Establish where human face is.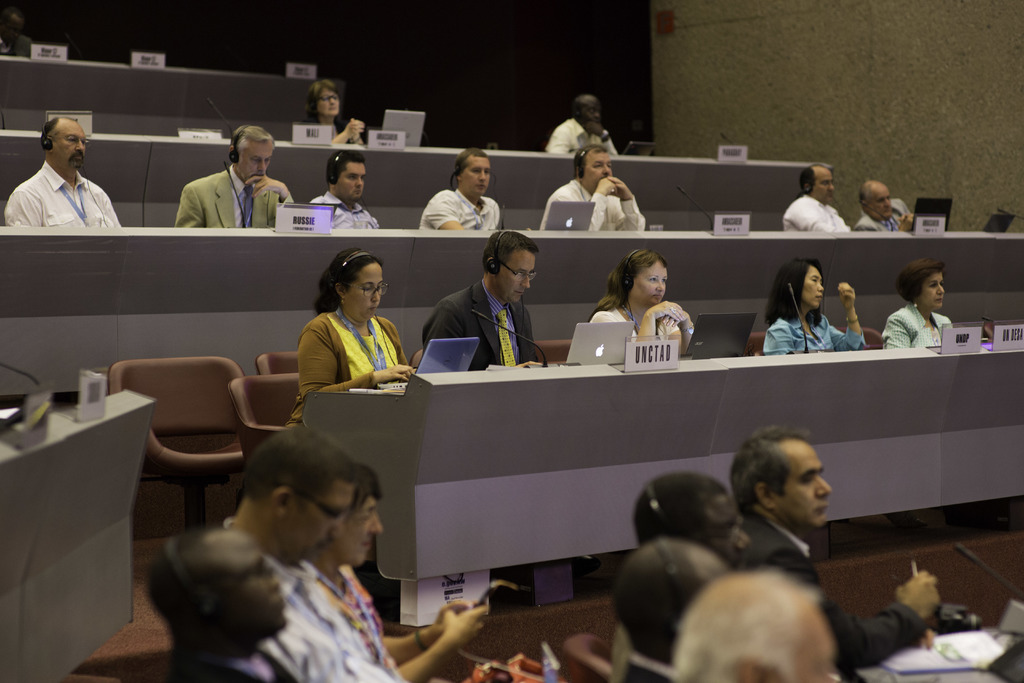
Established at (left=913, top=267, right=945, bottom=314).
